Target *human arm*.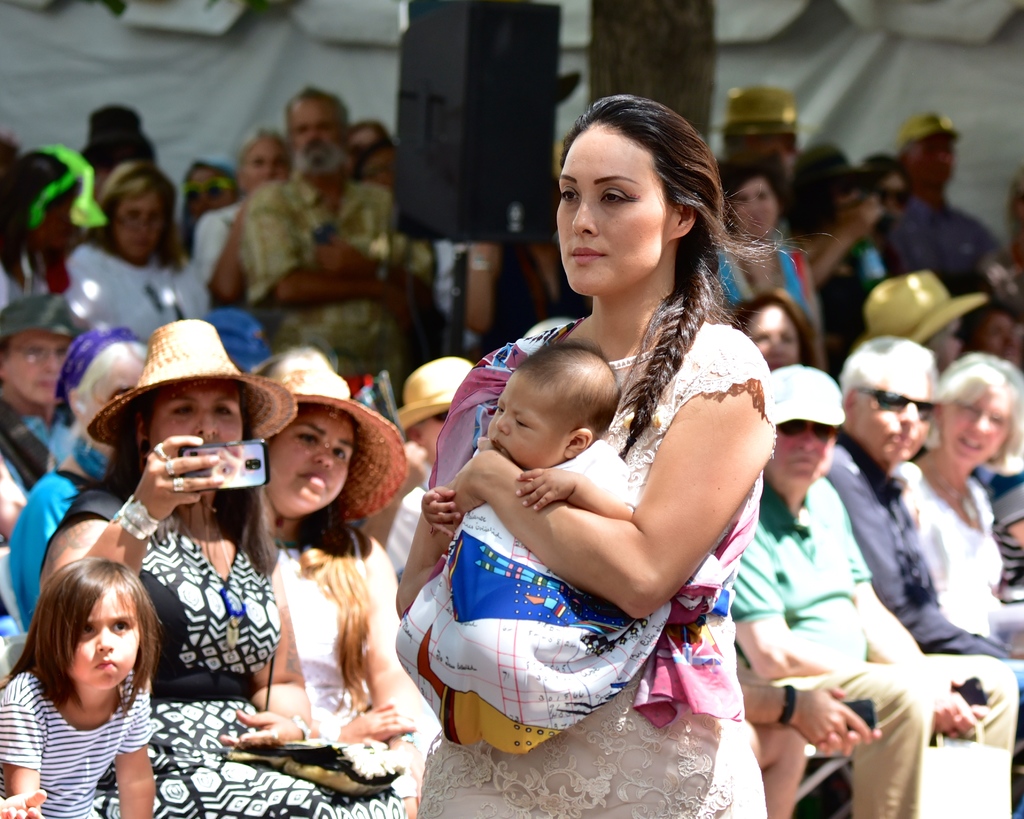
Target region: x1=115, y1=681, x2=154, y2=818.
